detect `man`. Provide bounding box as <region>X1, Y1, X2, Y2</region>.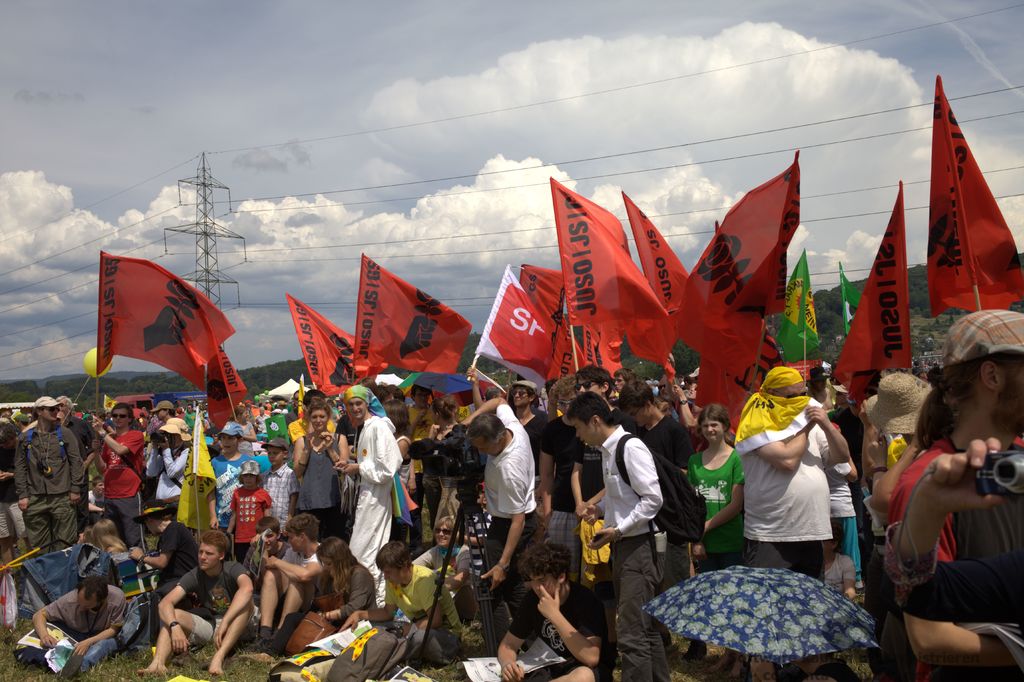
<region>892, 313, 1023, 681</region>.
